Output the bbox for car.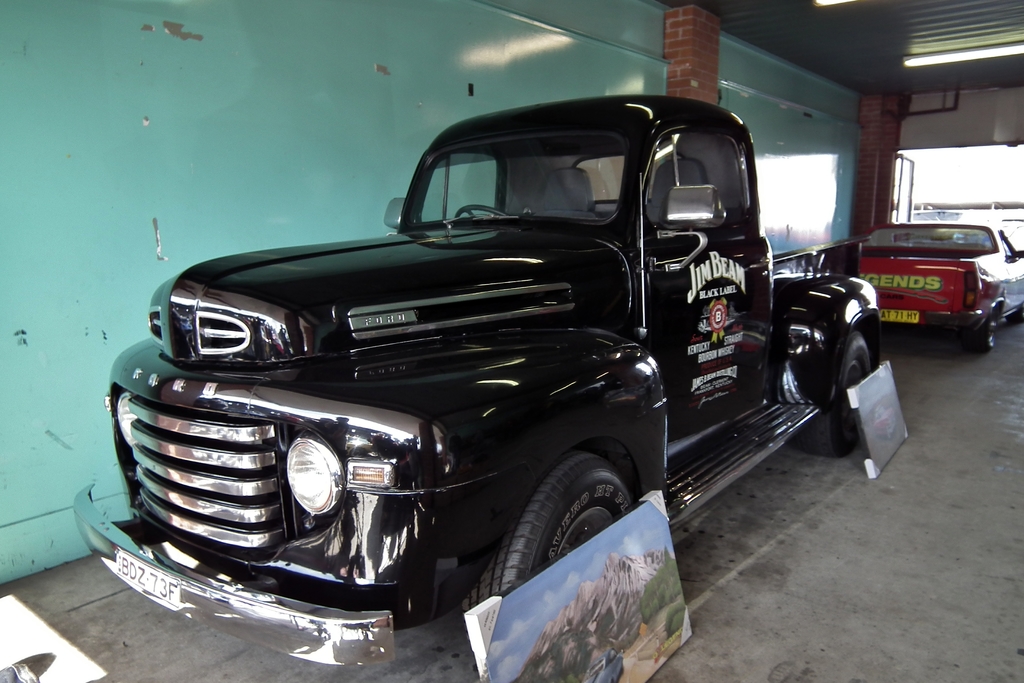
BBox(857, 218, 1023, 349).
